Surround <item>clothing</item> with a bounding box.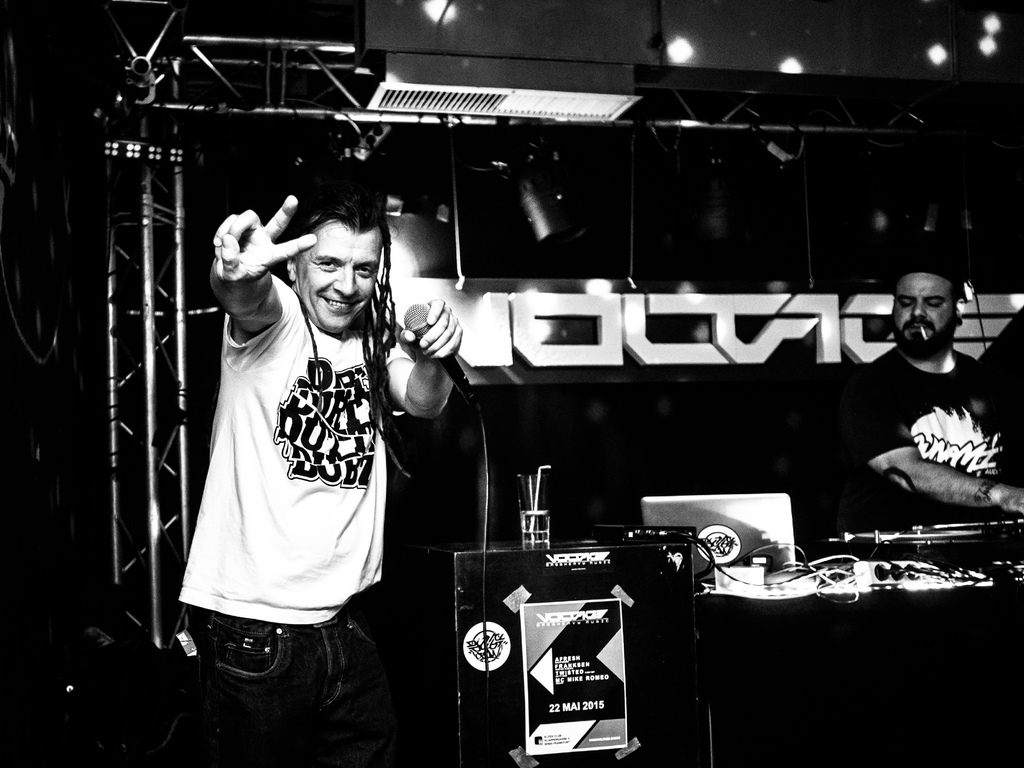
region(168, 281, 422, 767).
